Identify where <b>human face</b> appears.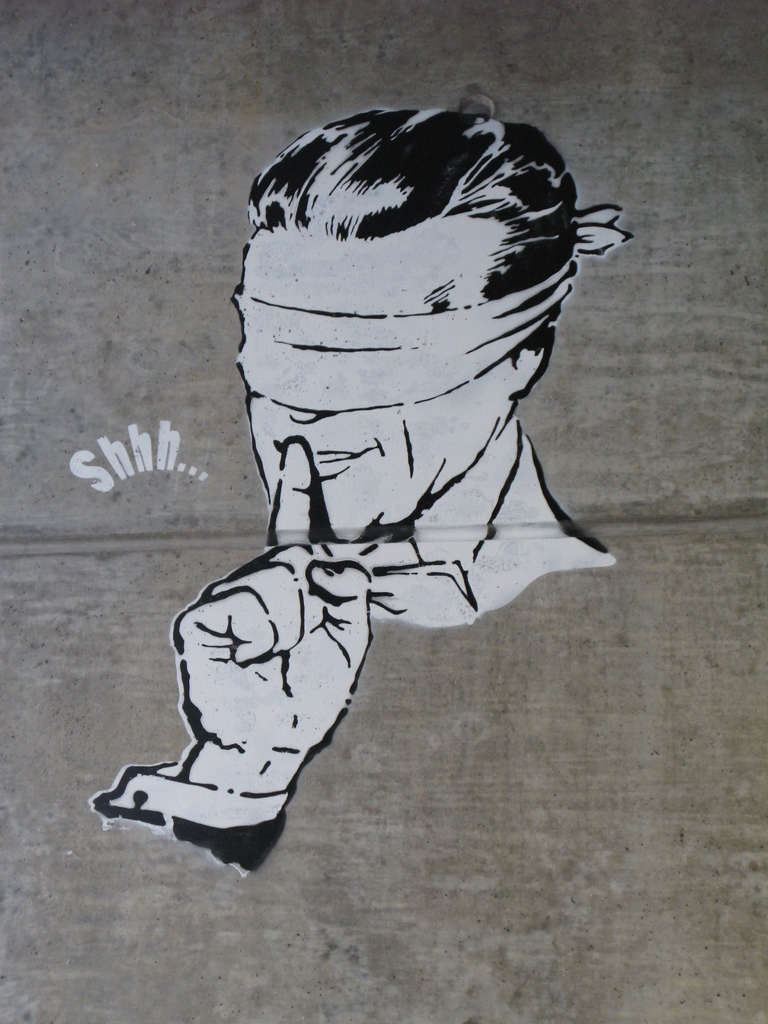
Appears at x1=234, y1=241, x2=515, y2=547.
